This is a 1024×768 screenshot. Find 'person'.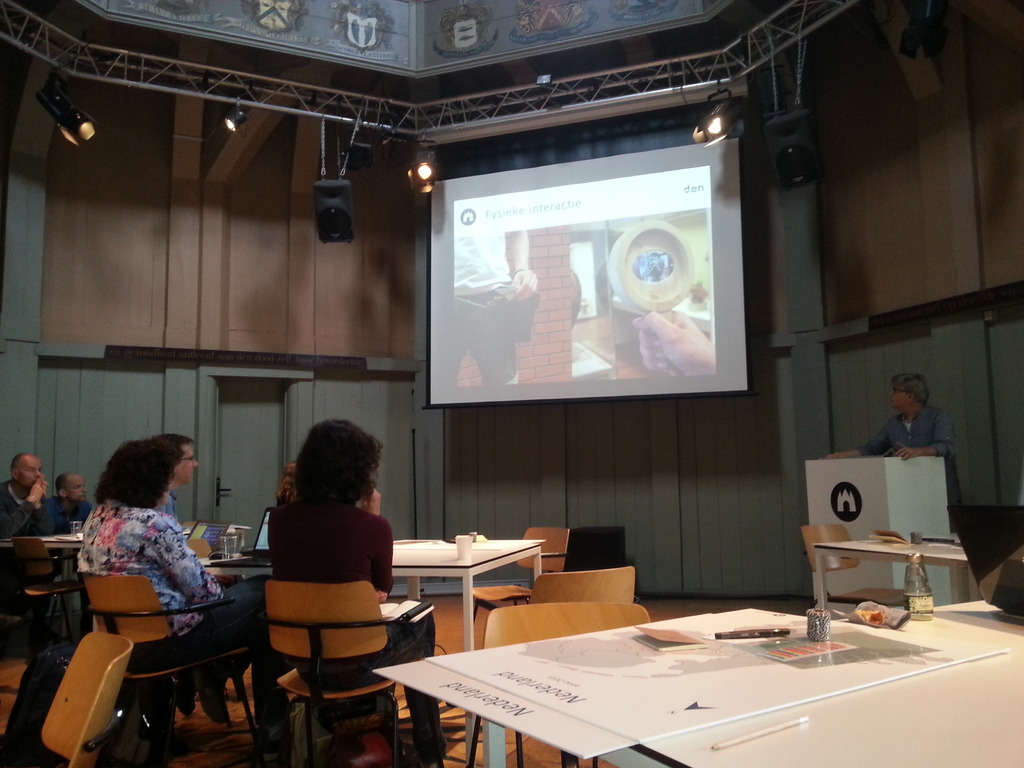
Bounding box: (left=271, top=418, right=450, bottom=767).
